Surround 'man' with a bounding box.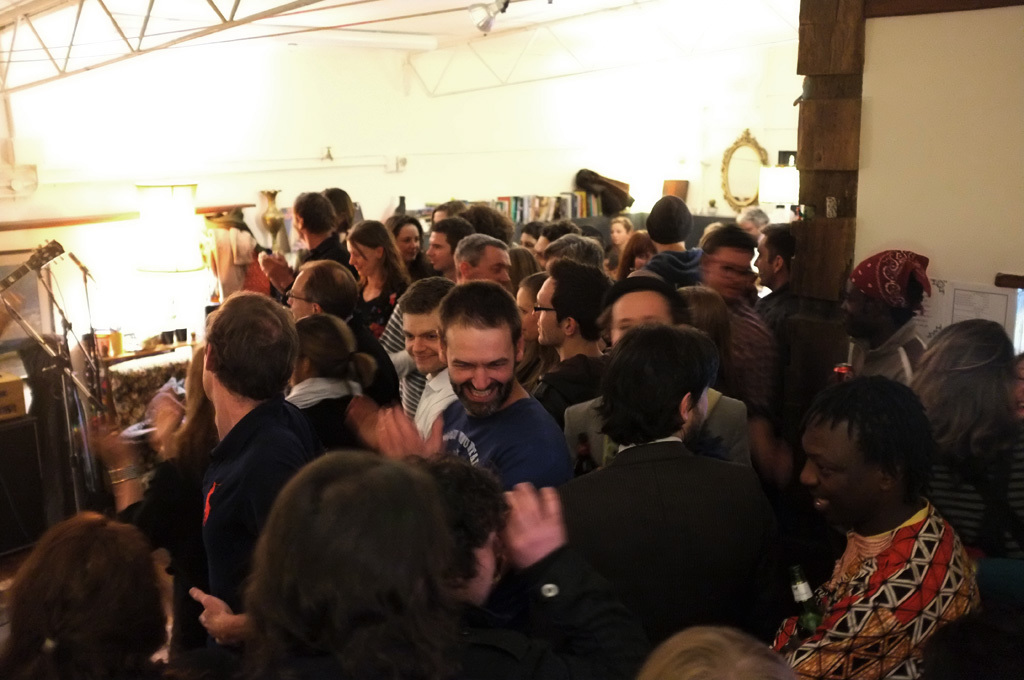
Rect(396, 277, 456, 437).
